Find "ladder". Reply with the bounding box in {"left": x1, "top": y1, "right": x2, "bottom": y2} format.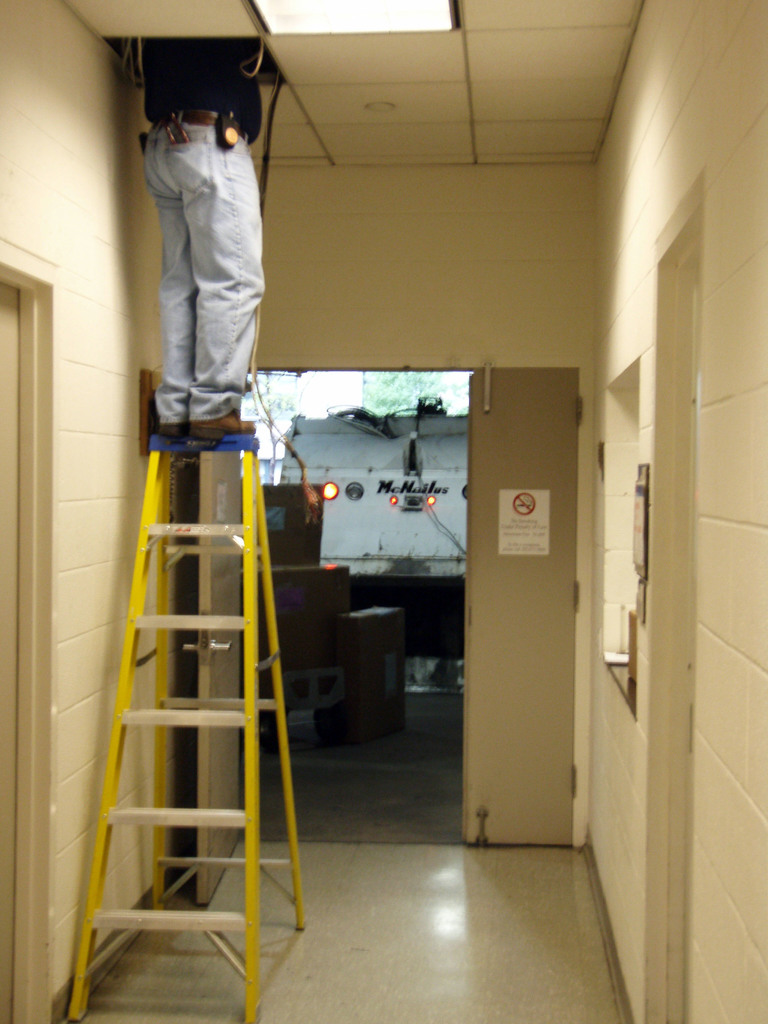
{"left": 60, "top": 429, "right": 307, "bottom": 1023}.
